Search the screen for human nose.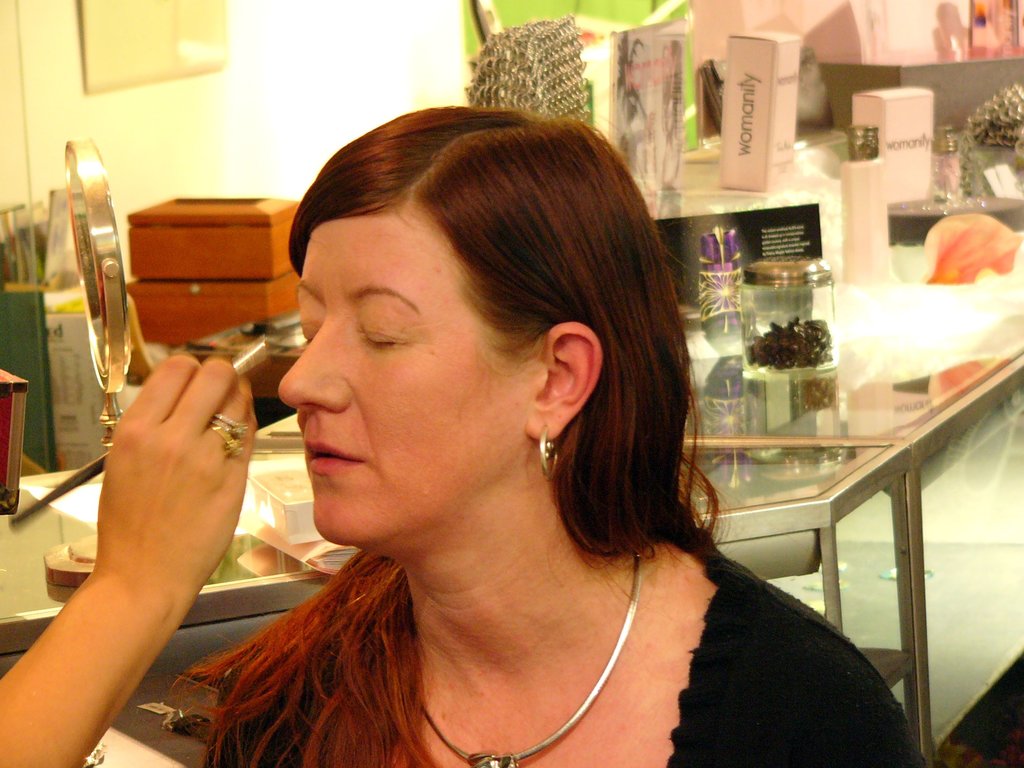
Found at bbox(280, 314, 358, 419).
